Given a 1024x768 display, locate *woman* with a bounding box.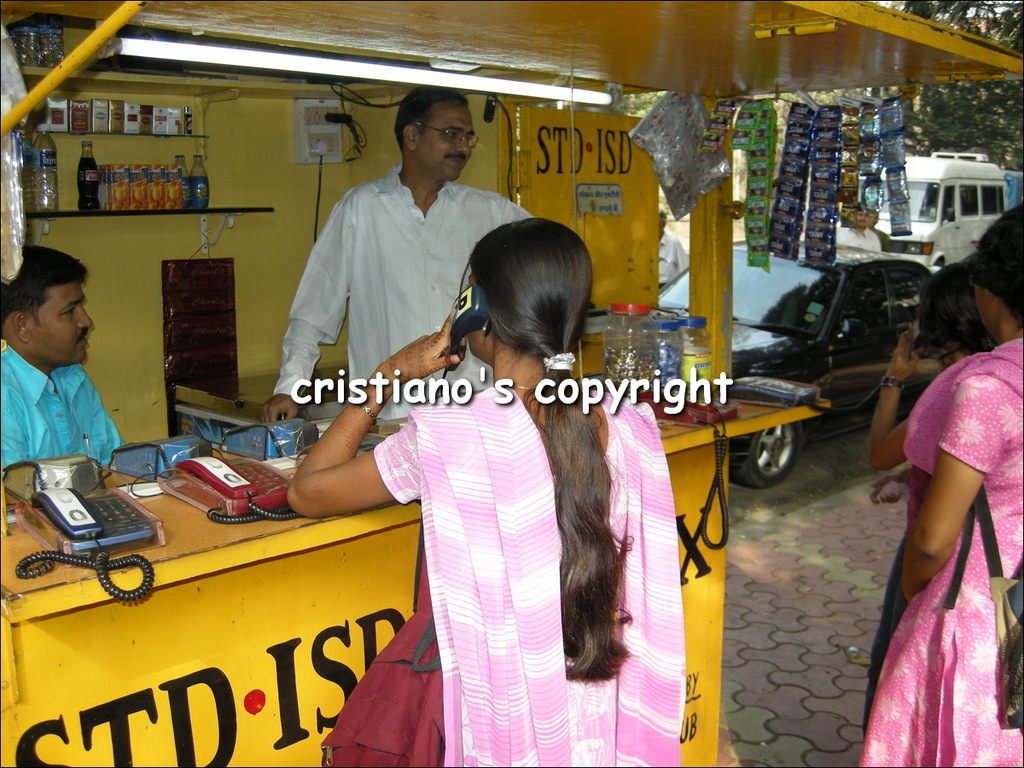
Located: [left=339, top=184, right=639, bottom=761].
